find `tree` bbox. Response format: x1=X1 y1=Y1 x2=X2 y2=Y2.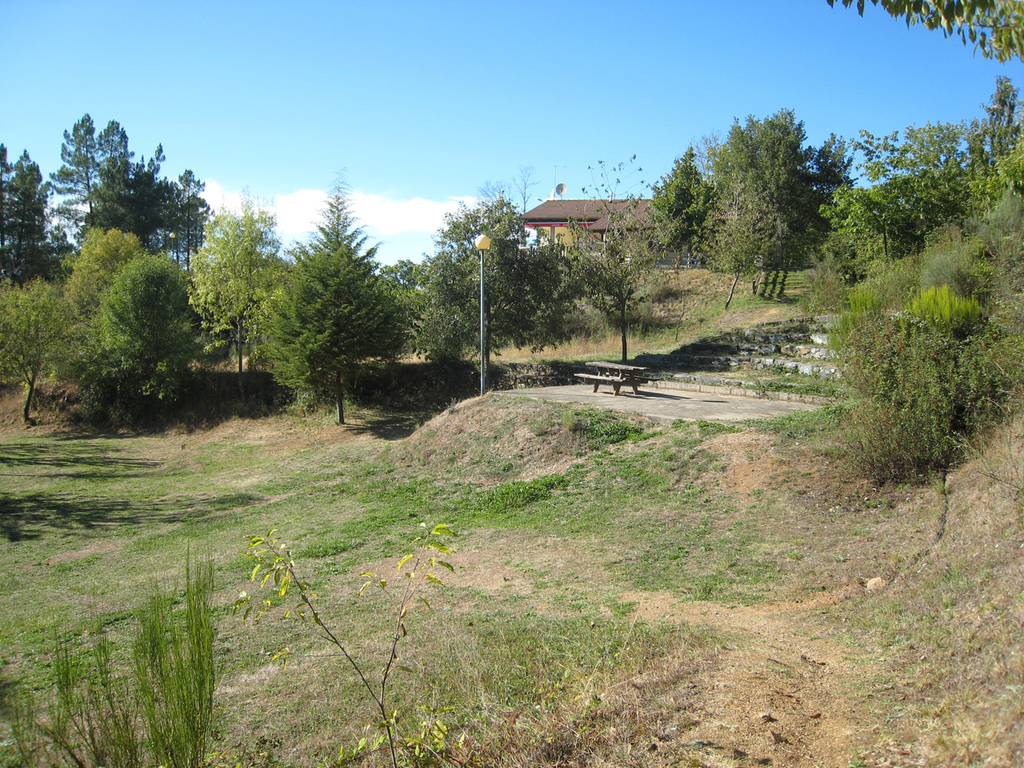
x1=414 y1=177 x2=659 y2=406.
